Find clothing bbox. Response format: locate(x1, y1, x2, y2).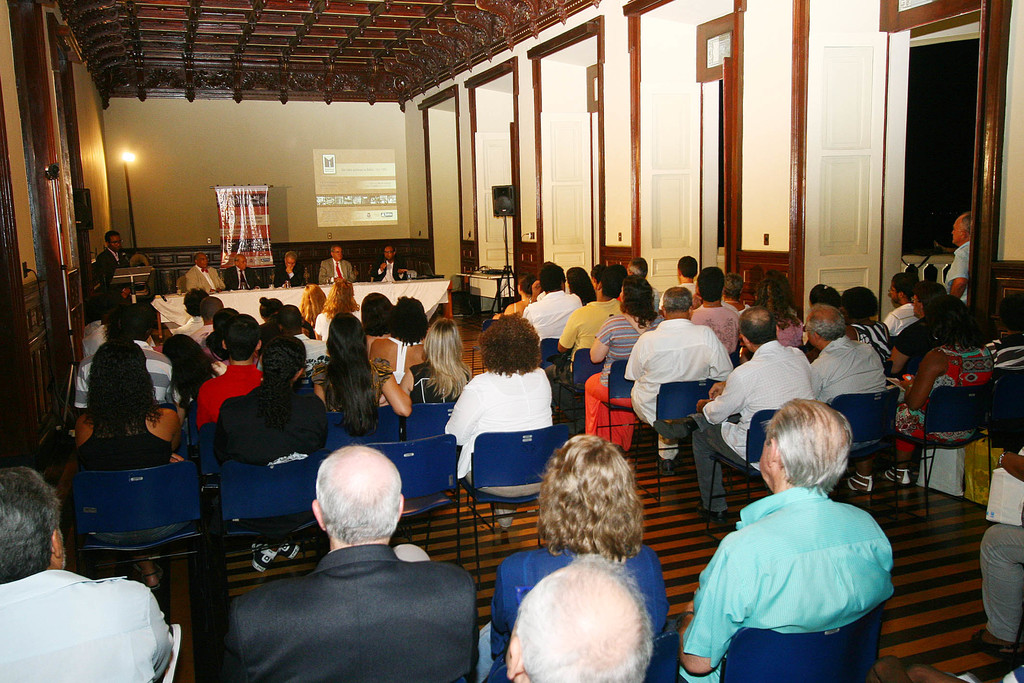
locate(221, 542, 479, 682).
